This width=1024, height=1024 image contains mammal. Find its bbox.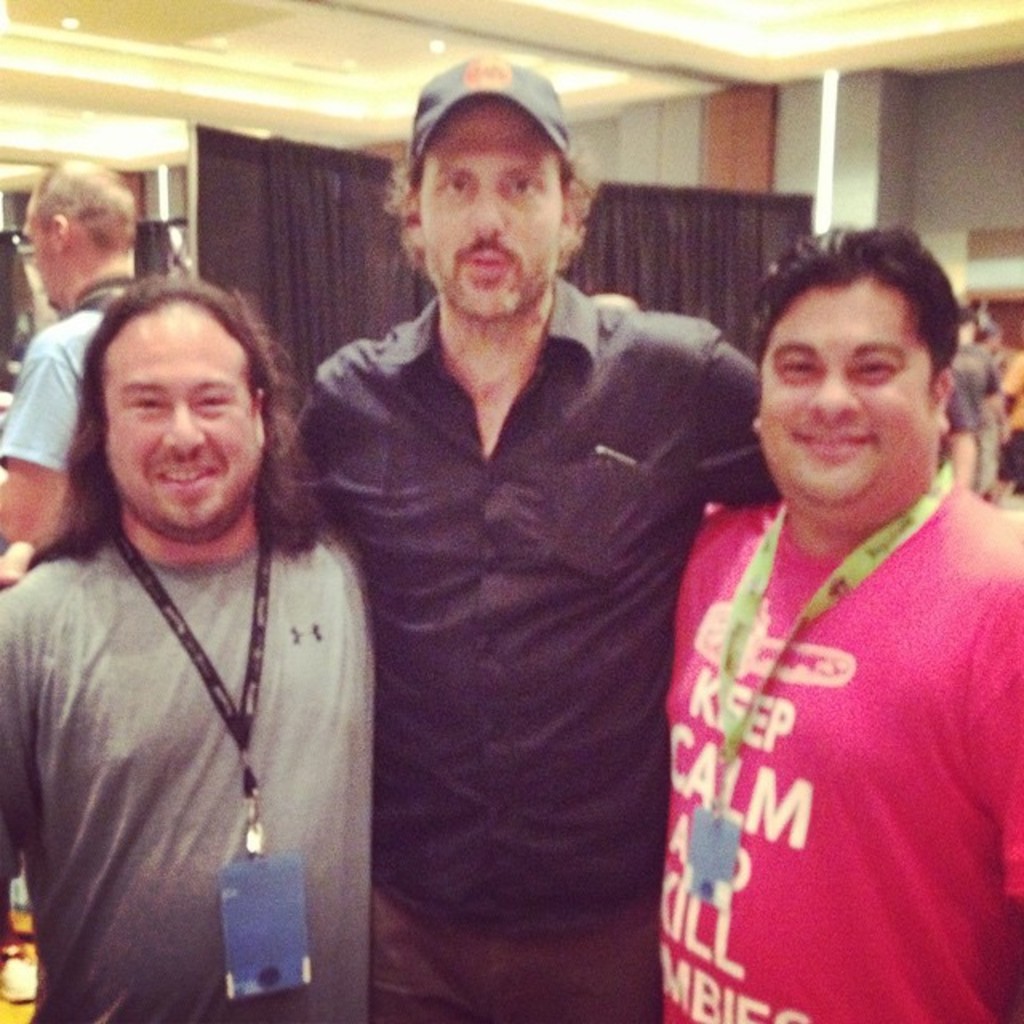
(x1=947, y1=339, x2=998, y2=494).
